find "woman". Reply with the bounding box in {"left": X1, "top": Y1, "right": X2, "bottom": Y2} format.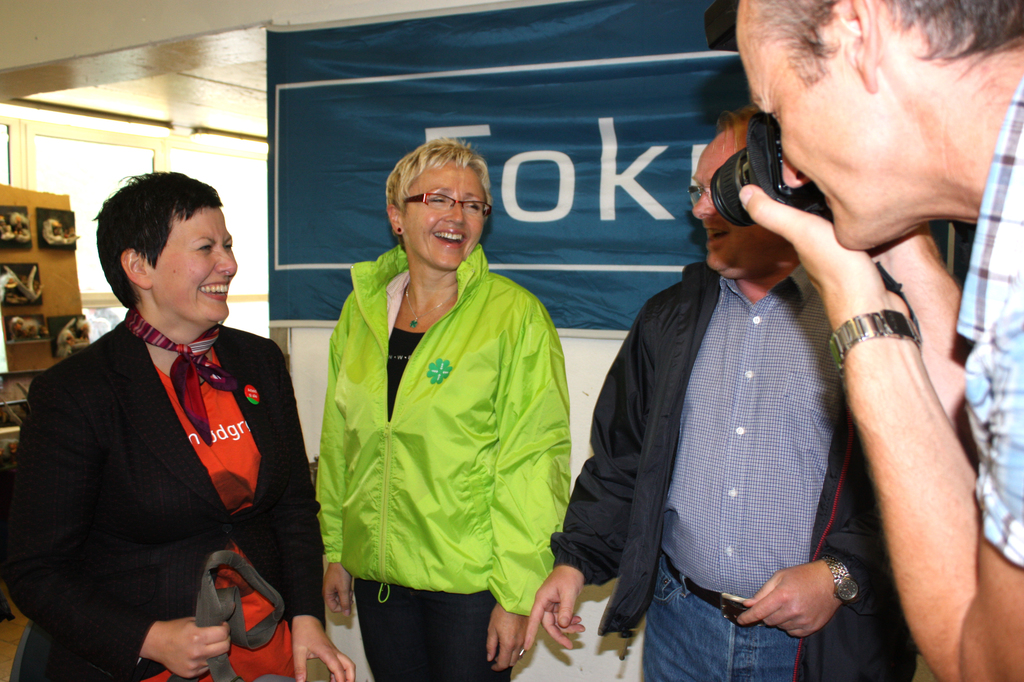
{"left": 309, "top": 136, "right": 560, "bottom": 681}.
